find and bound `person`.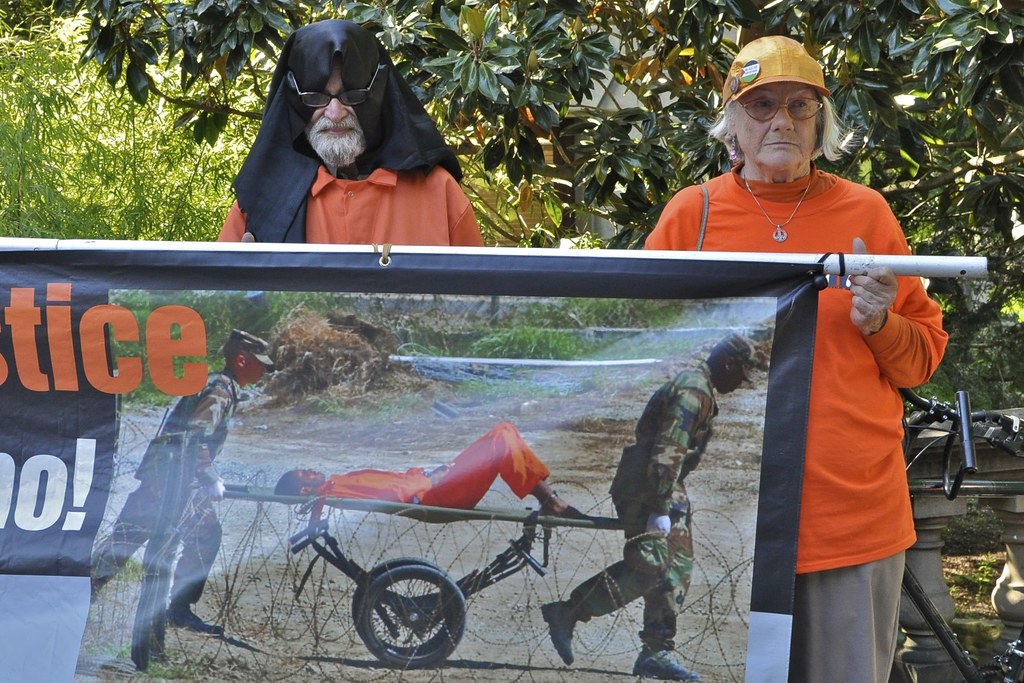
Bound: [left=540, top=336, right=760, bottom=681].
